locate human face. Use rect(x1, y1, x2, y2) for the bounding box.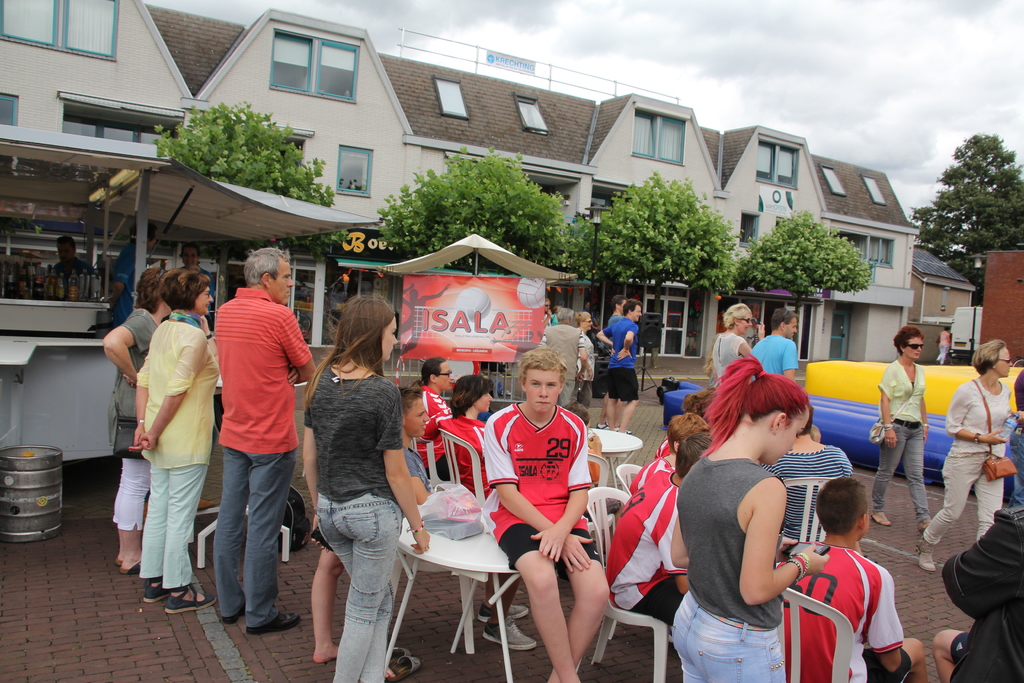
rect(477, 390, 491, 412).
